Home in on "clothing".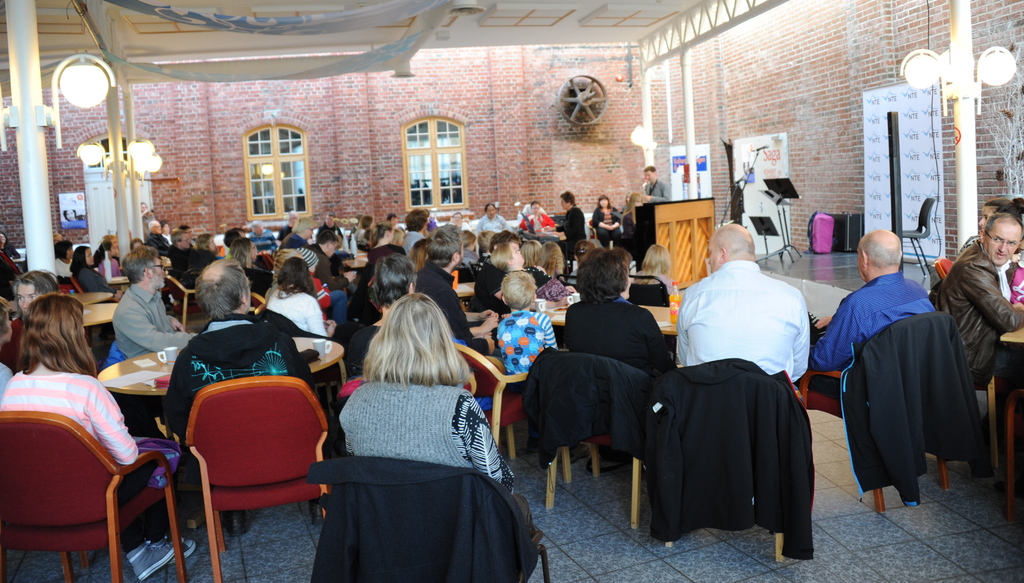
Homed in at 560/201/589/253.
